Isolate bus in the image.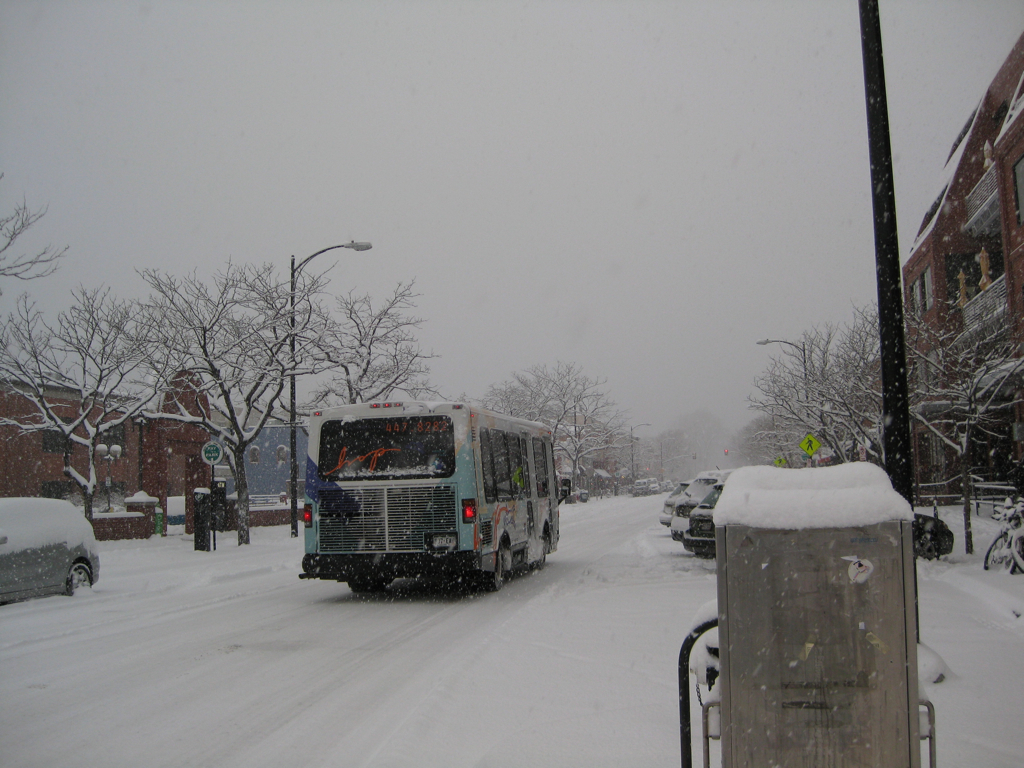
Isolated region: <bbox>301, 399, 565, 596</bbox>.
